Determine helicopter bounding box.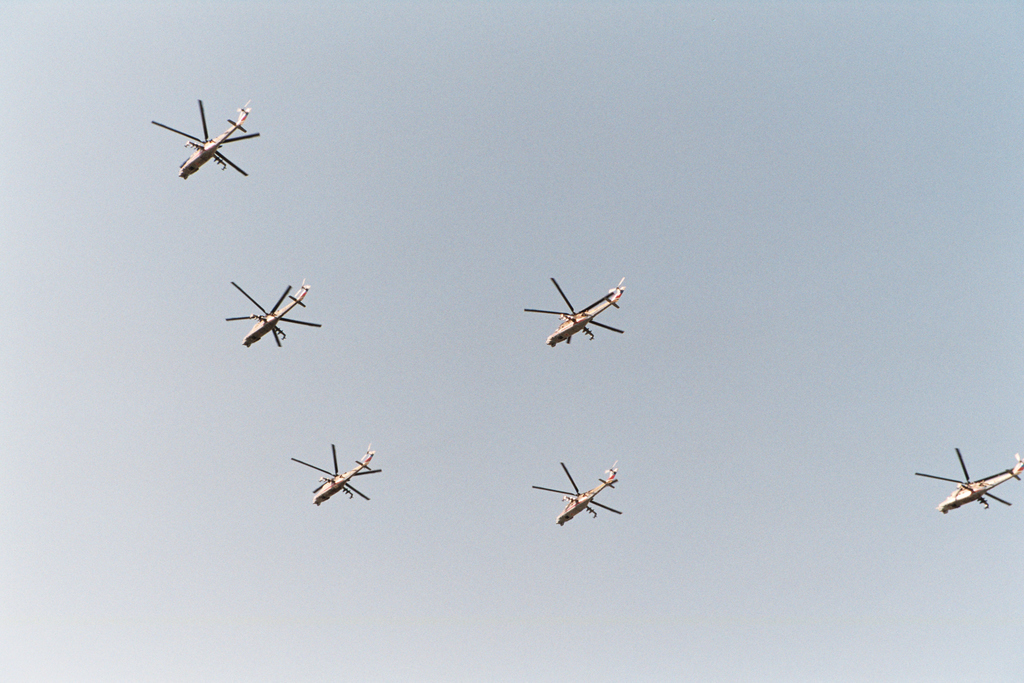
Determined: [225,283,323,348].
